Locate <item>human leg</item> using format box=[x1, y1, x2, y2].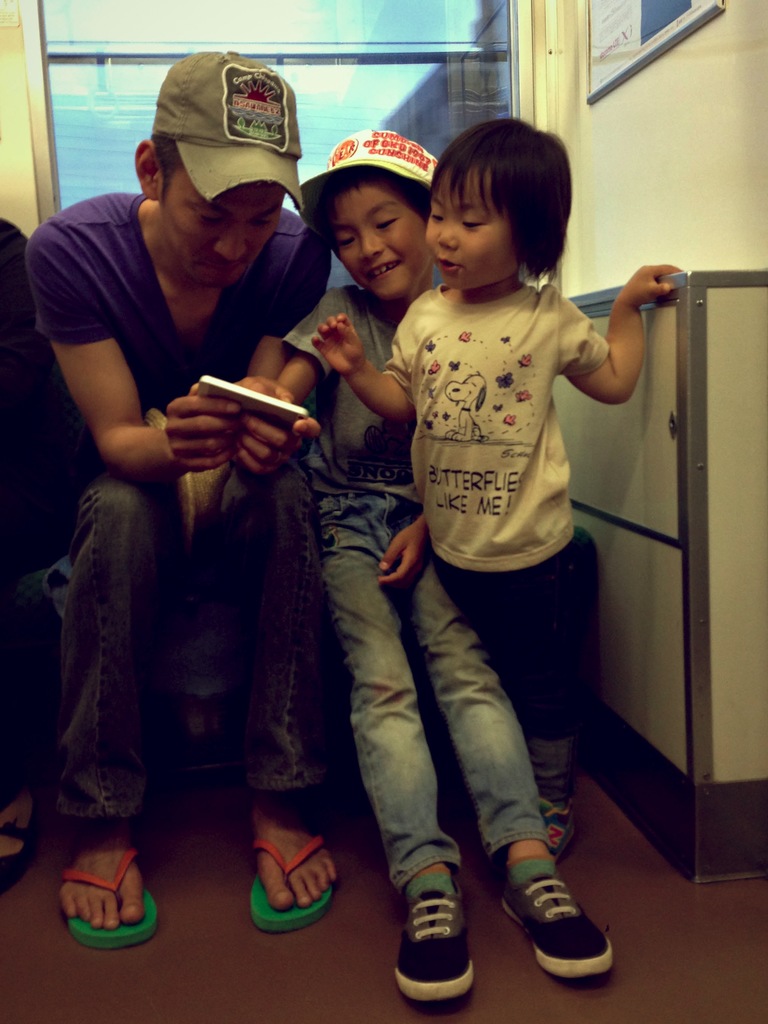
box=[404, 503, 611, 979].
